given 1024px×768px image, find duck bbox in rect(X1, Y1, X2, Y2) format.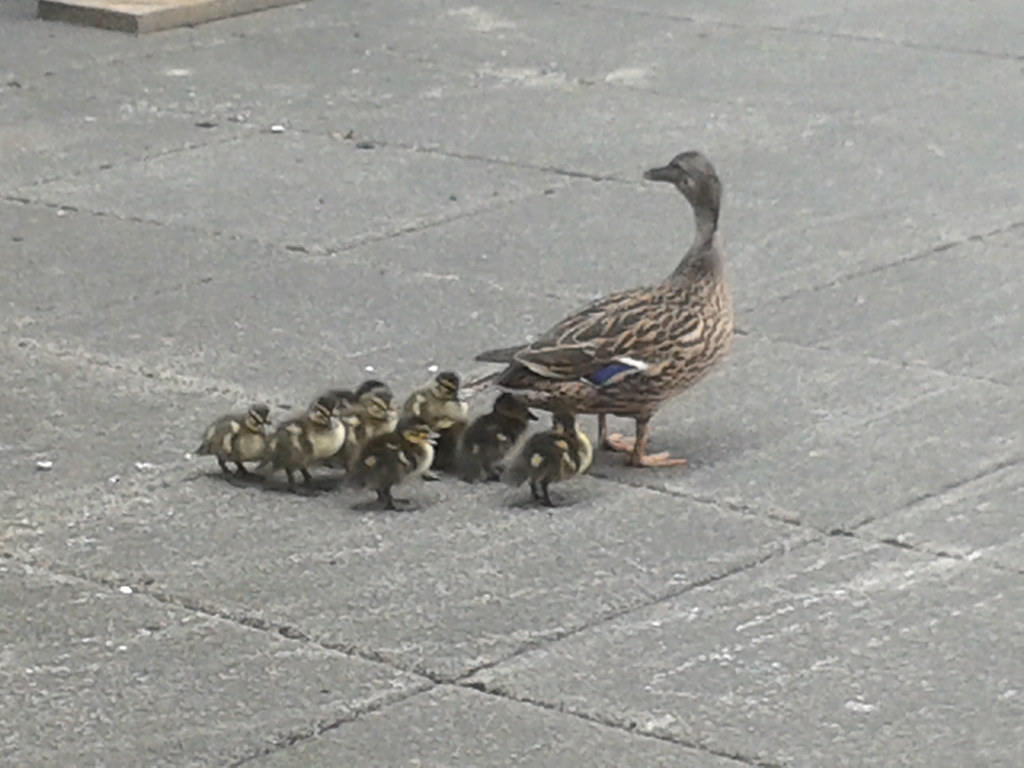
rect(399, 368, 458, 431).
